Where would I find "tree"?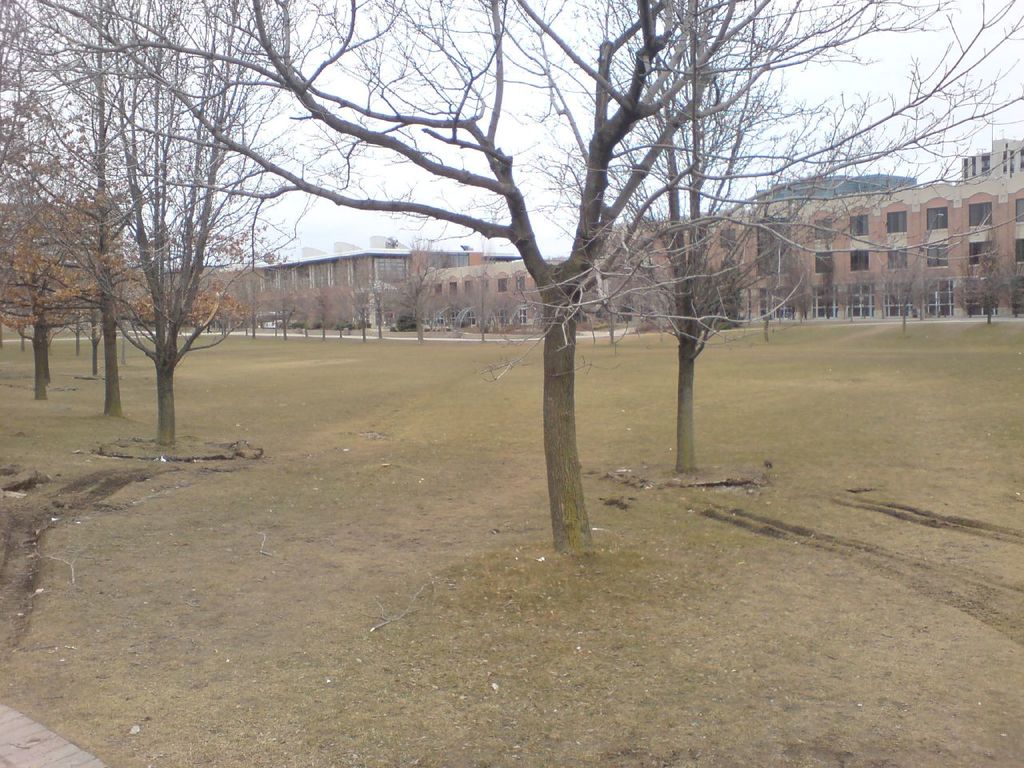
At select_region(294, 284, 318, 342).
